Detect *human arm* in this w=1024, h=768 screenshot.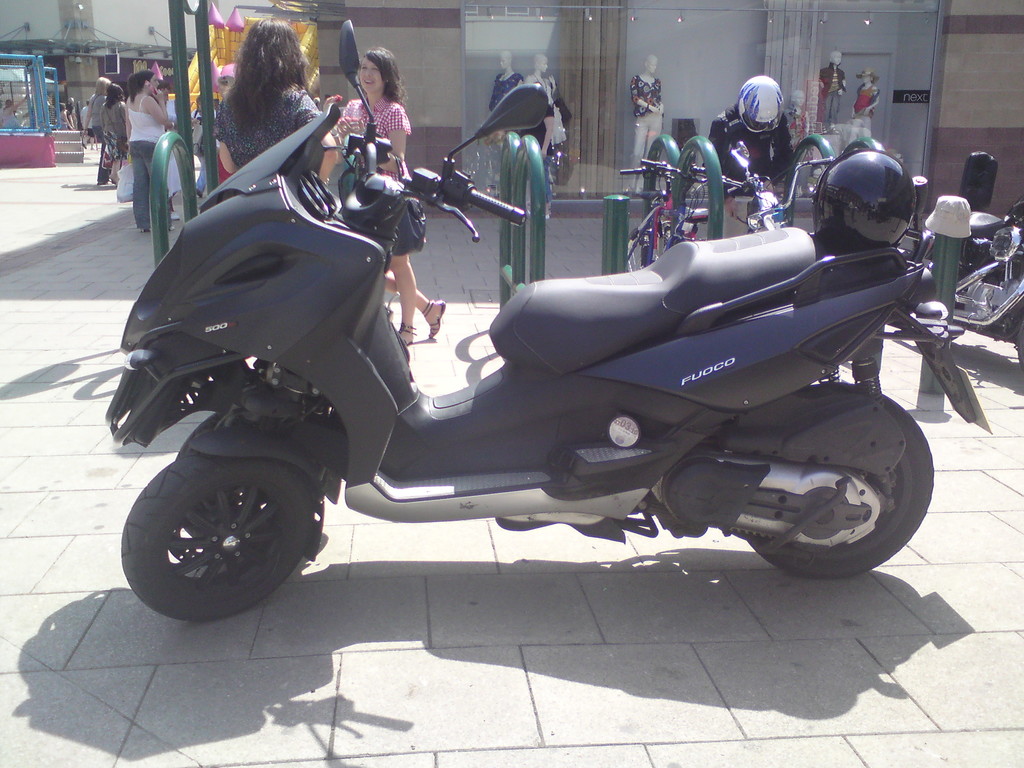
Detection: bbox(860, 88, 881, 116).
